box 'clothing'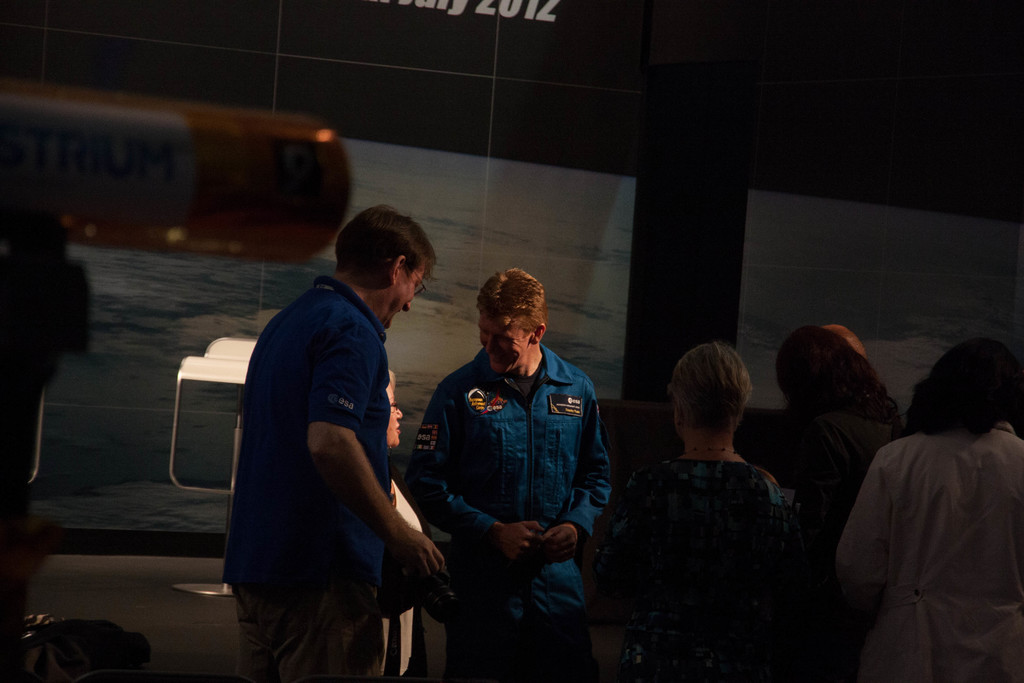
Rect(238, 270, 390, 682)
